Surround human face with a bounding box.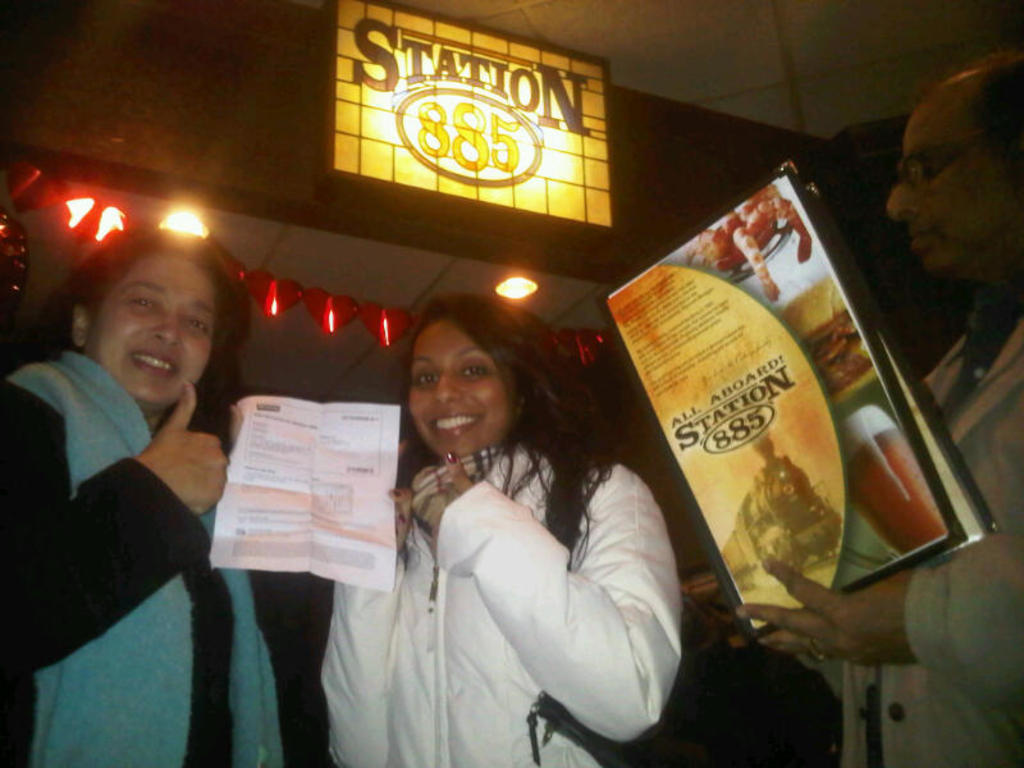
BBox(412, 328, 508, 453).
